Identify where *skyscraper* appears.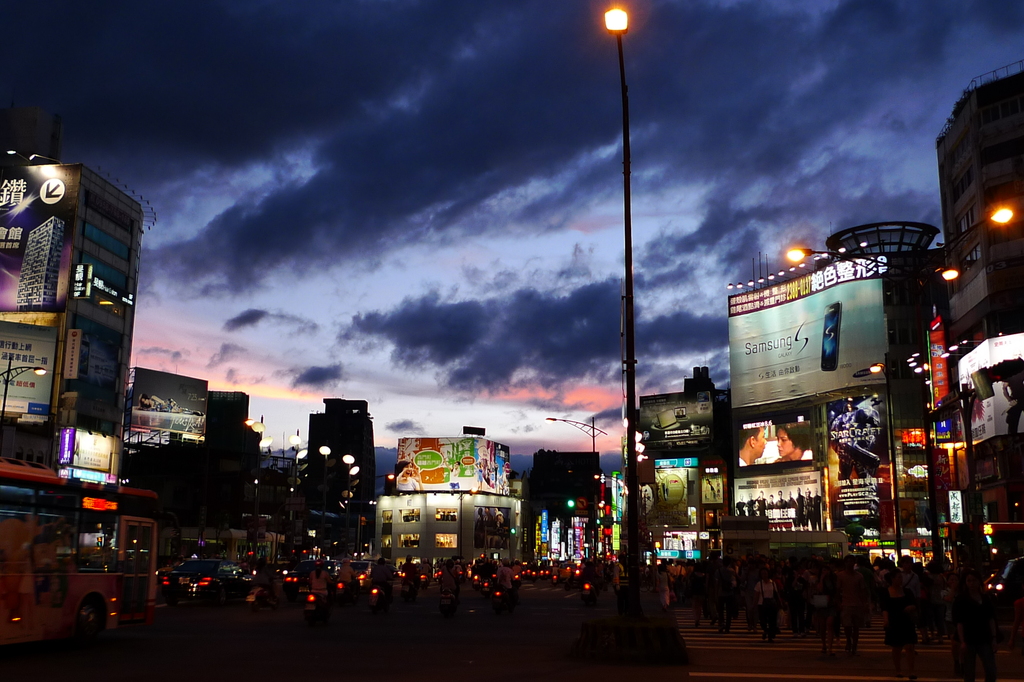
Appears at (left=934, top=59, right=1023, bottom=644).
